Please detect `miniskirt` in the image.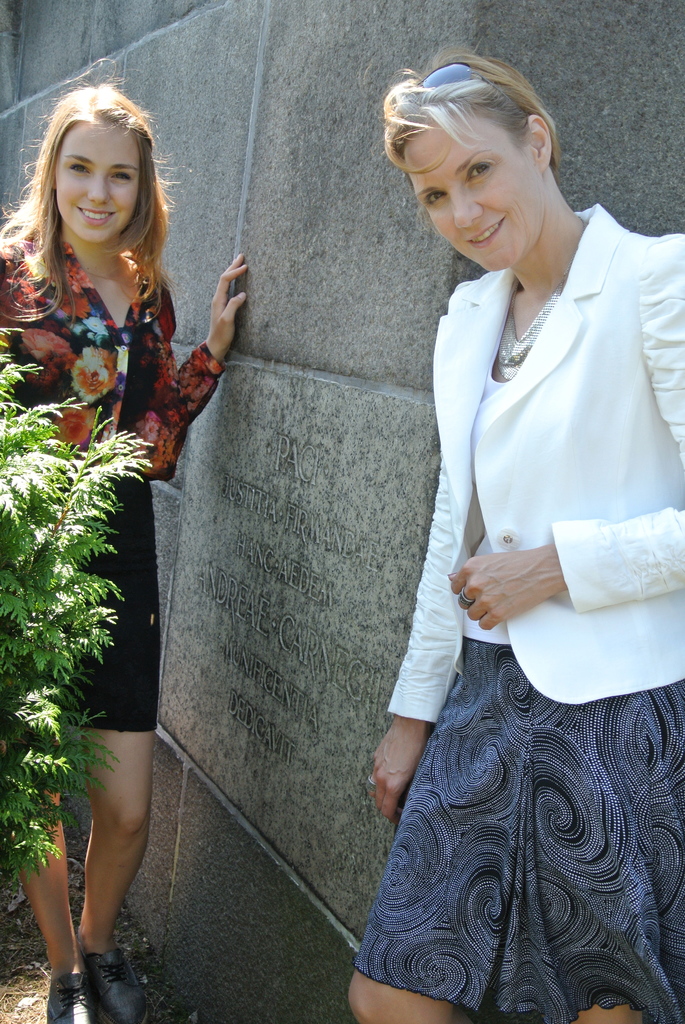
<box>350,644,684,1023</box>.
